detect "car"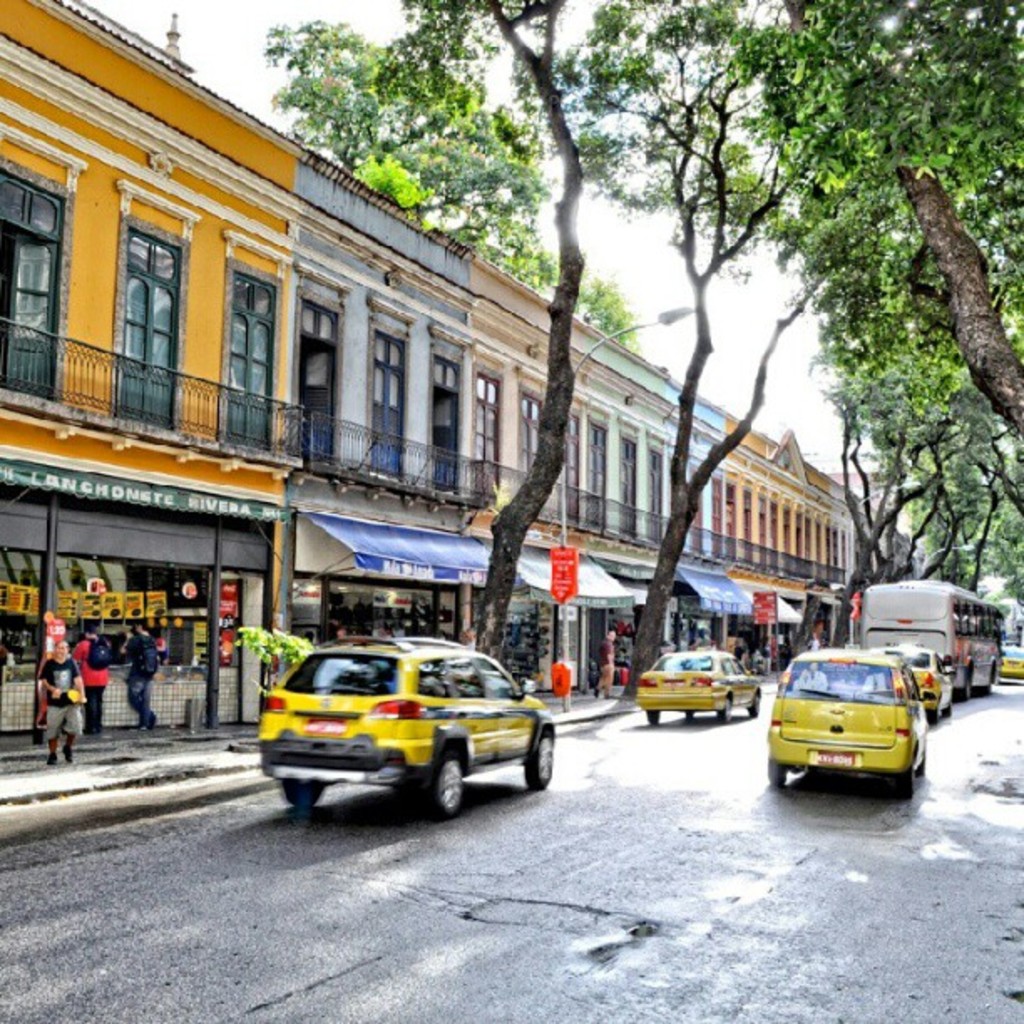
858/641/955/728
